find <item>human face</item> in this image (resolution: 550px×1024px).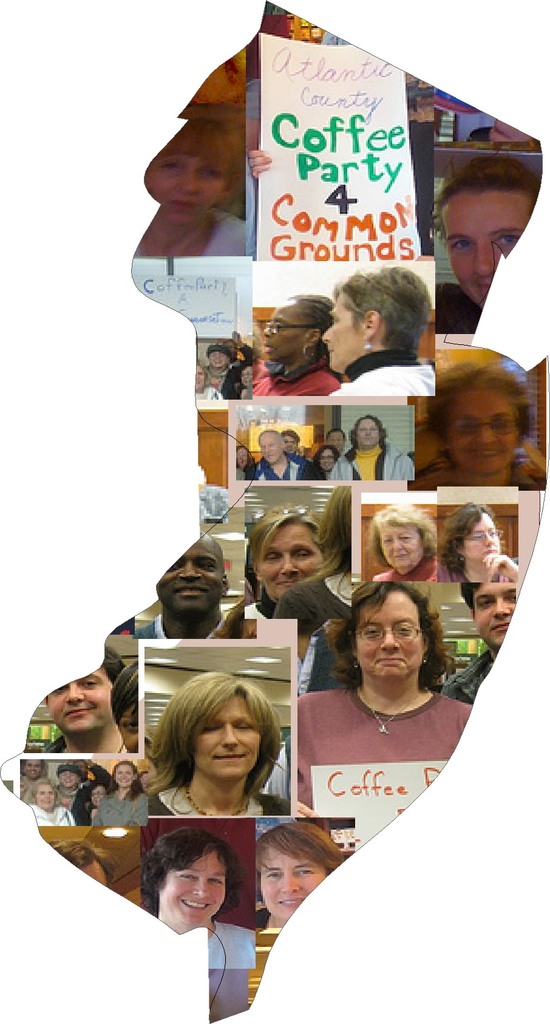
bbox=(477, 585, 521, 652).
